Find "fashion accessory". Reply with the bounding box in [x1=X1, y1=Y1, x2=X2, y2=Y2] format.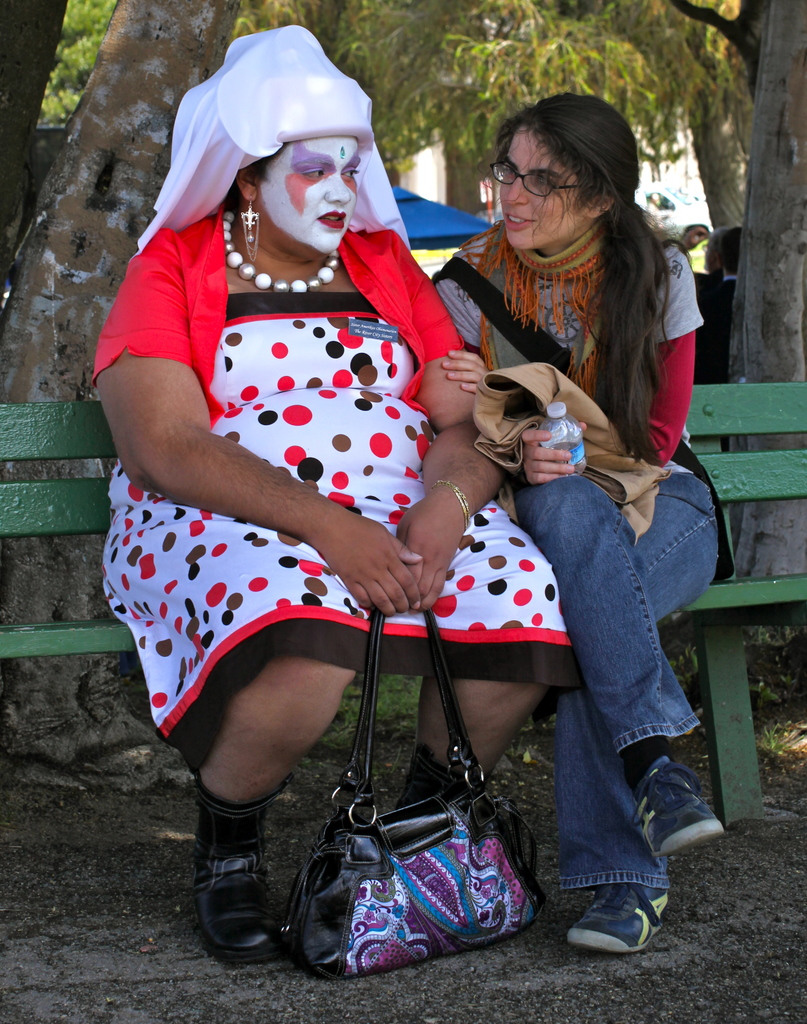
[x1=222, y1=216, x2=341, y2=299].
